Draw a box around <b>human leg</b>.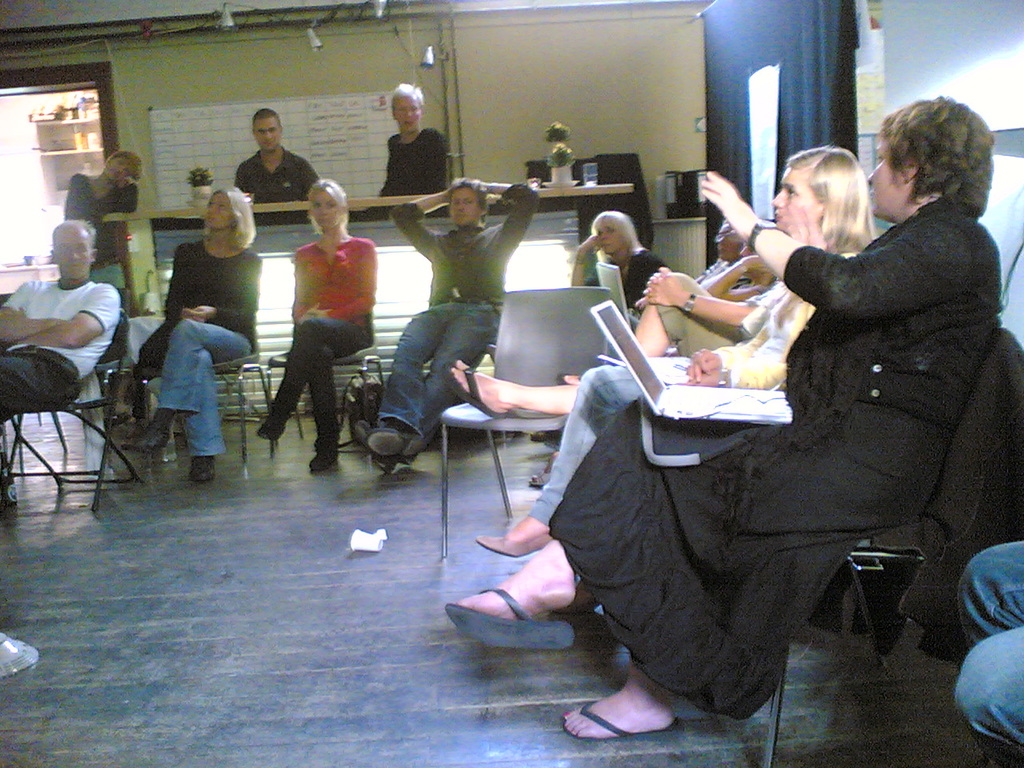
(x1=124, y1=316, x2=252, y2=454).
